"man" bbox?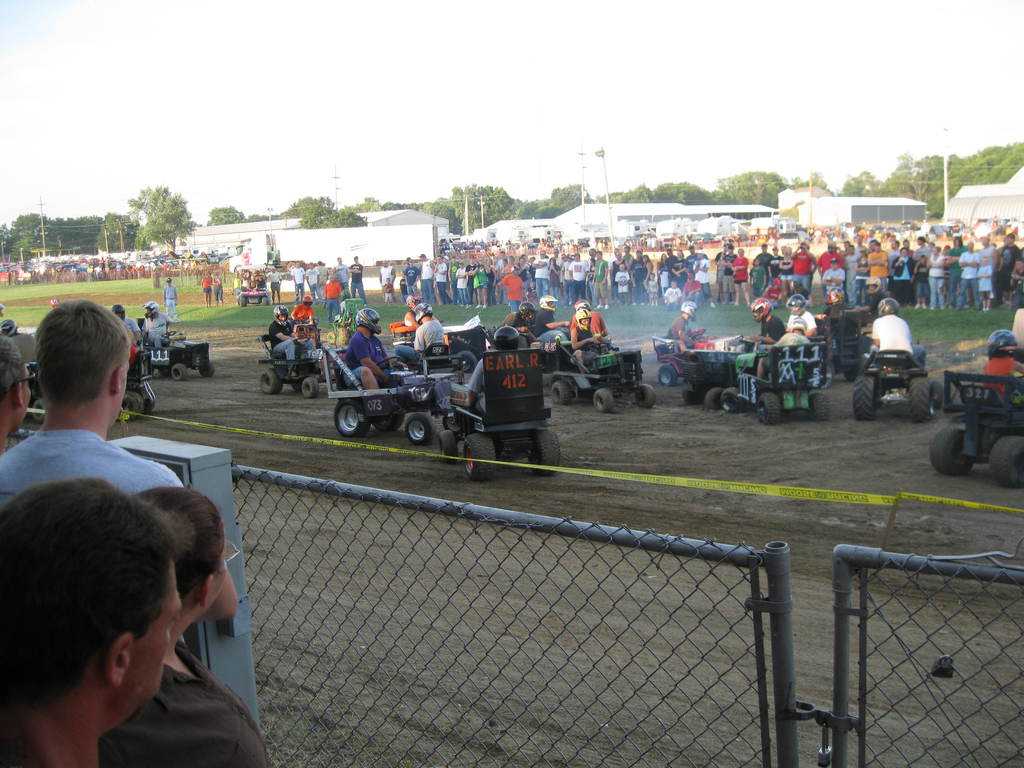
(745, 294, 790, 341)
